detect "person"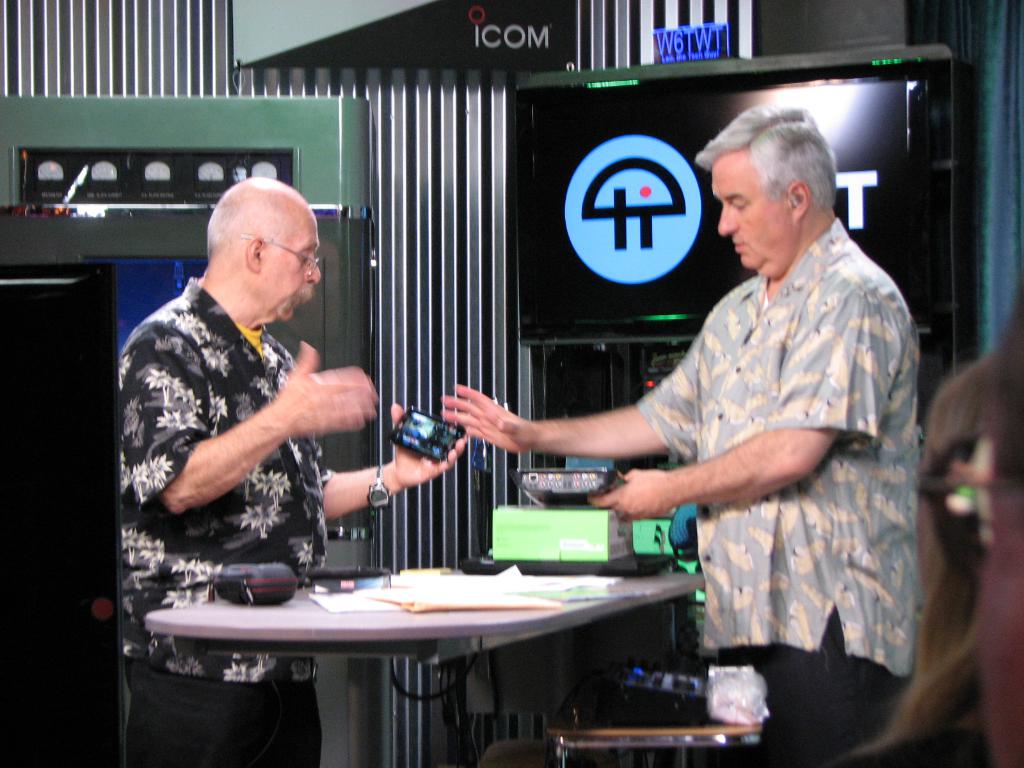
(113, 172, 467, 765)
